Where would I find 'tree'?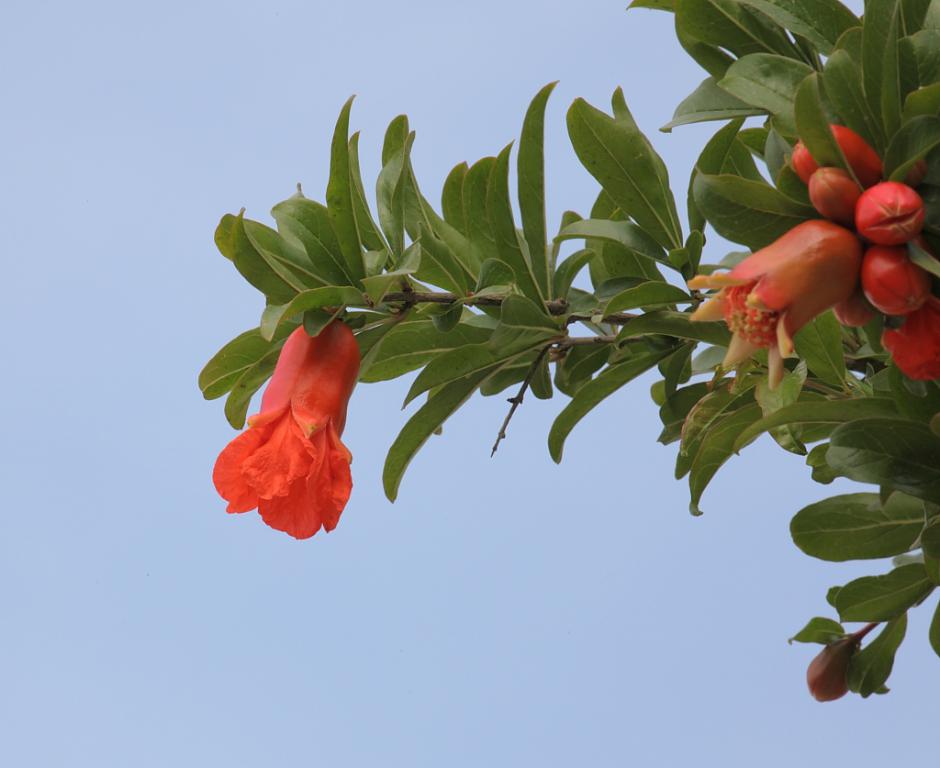
At region(140, 0, 939, 713).
